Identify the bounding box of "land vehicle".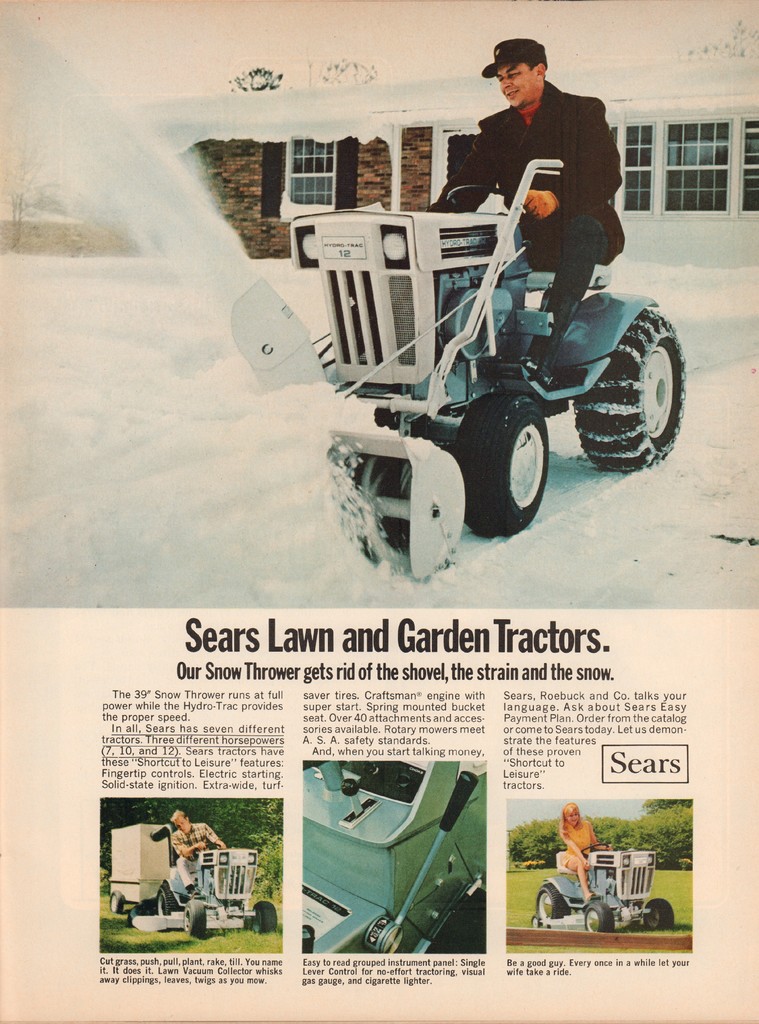
<box>152,847,276,940</box>.
